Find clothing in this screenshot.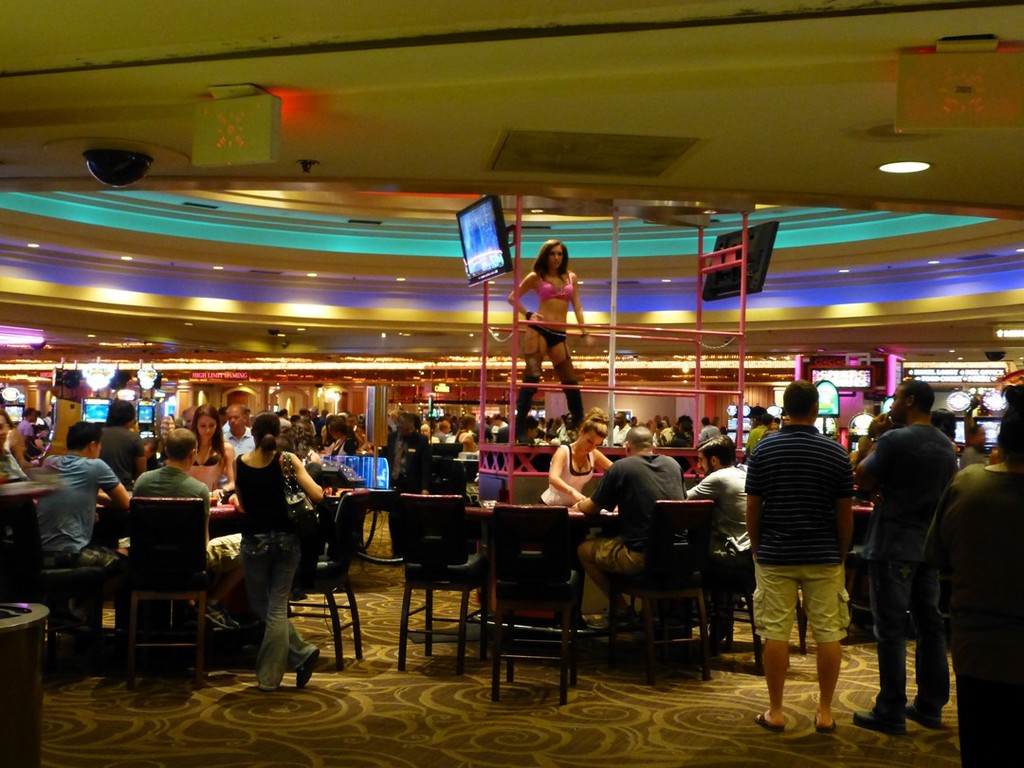
The bounding box for clothing is <bbox>0, 429, 26, 480</bbox>.
